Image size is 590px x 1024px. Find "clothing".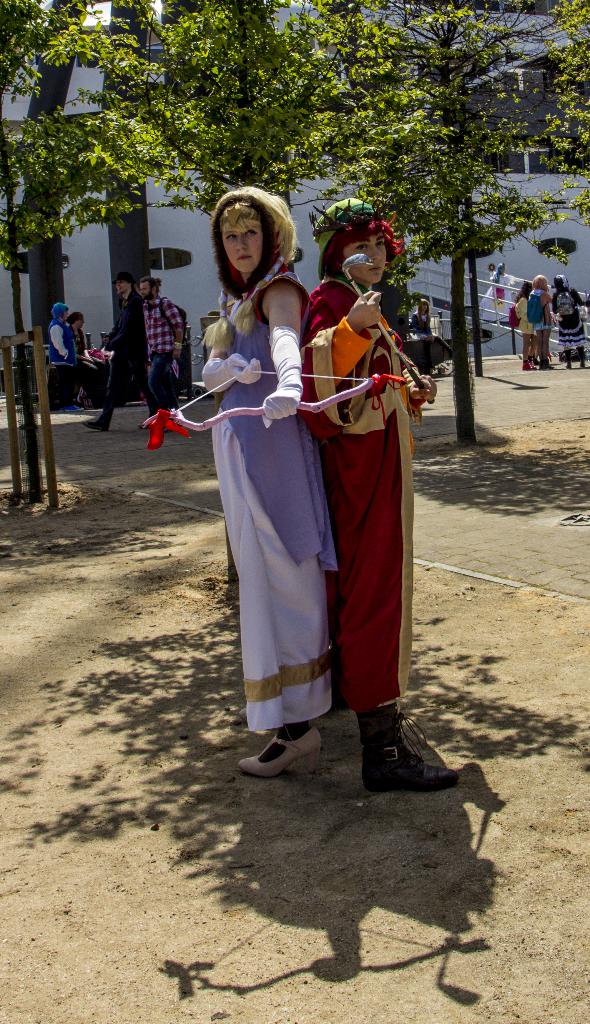
482 269 516 317.
